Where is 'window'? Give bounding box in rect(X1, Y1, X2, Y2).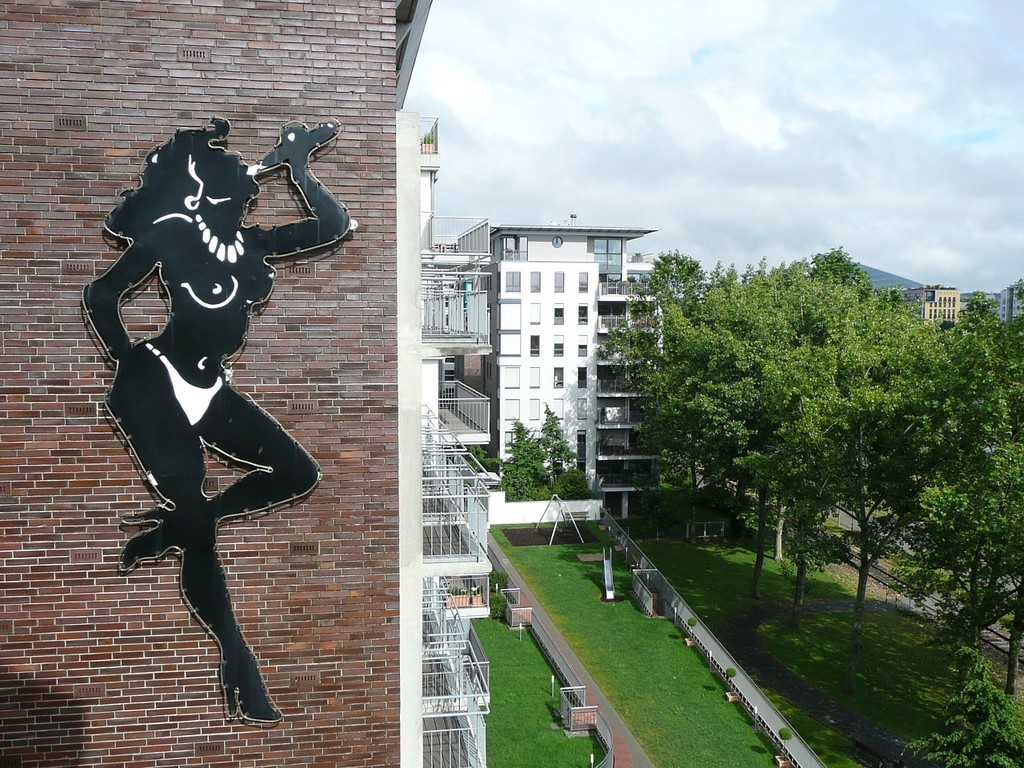
rect(501, 236, 532, 262).
